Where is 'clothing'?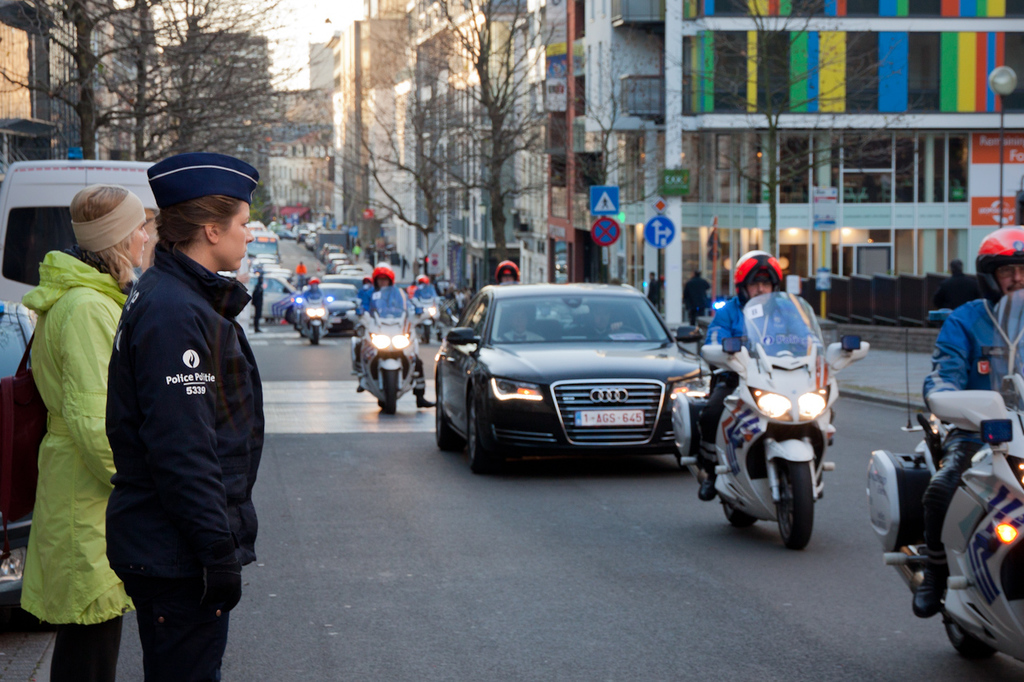
left=17, top=200, right=124, bottom=660.
